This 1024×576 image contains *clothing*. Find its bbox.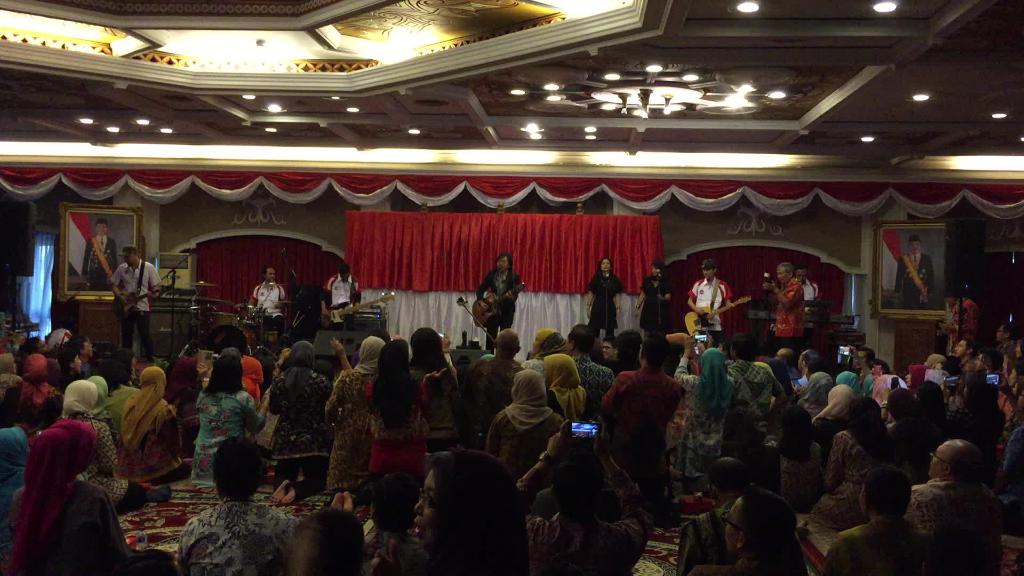
(x1=472, y1=266, x2=518, y2=344).
